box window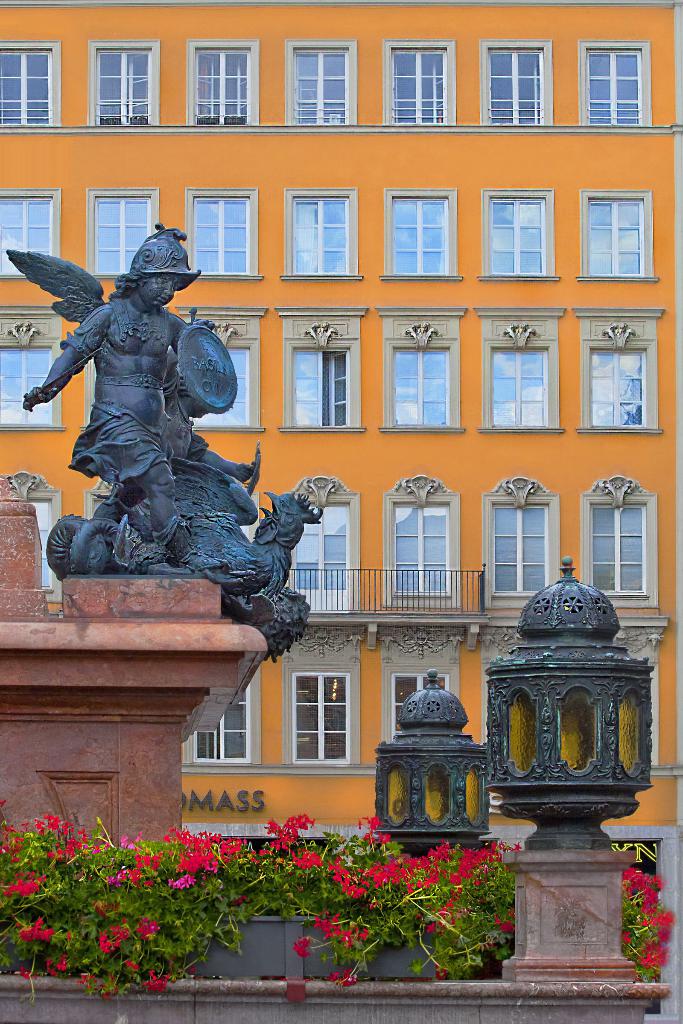
488,195,542,273
